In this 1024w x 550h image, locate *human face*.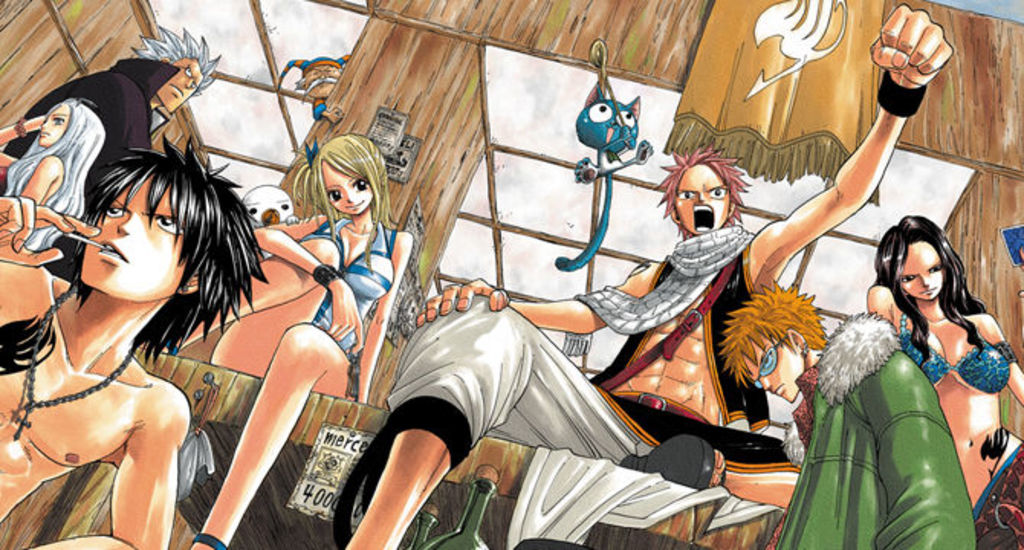
Bounding box: 83 182 180 301.
